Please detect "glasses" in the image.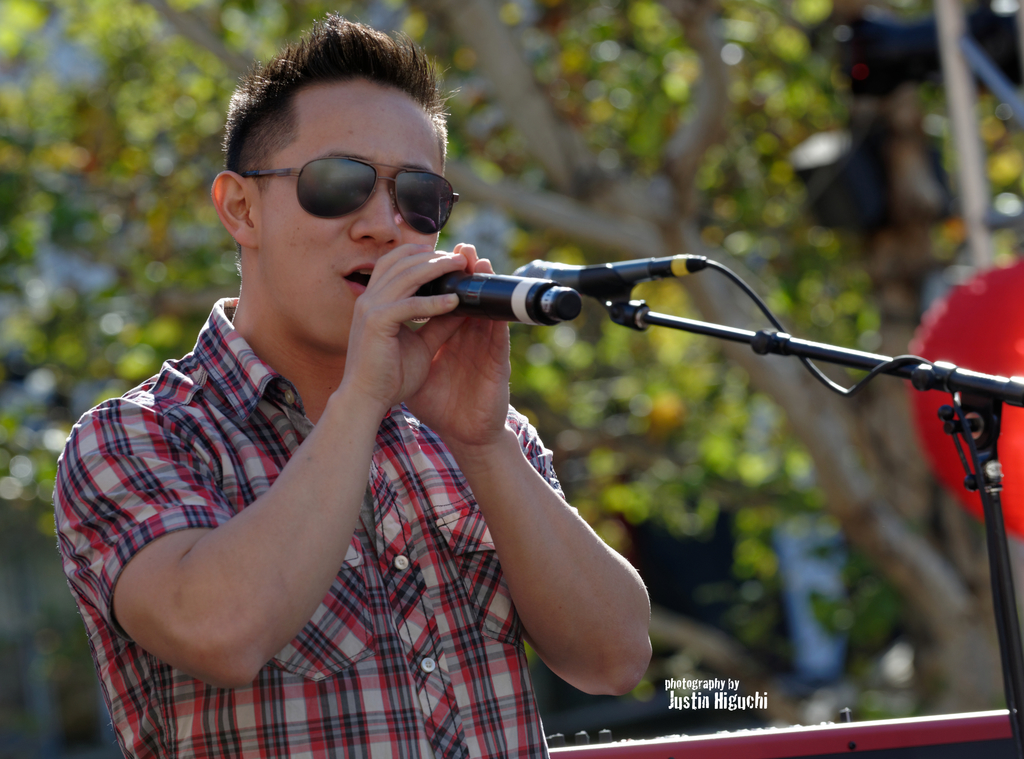
{"left": 232, "top": 150, "right": 467, "bottom": 232}.
